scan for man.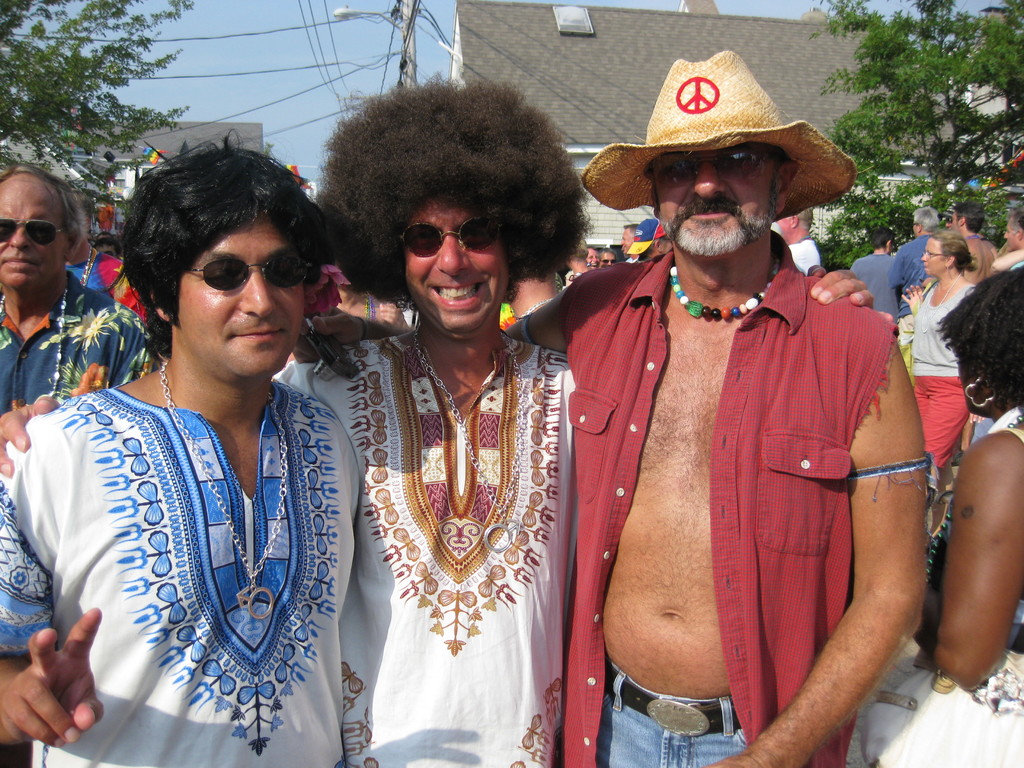
Scan result: x1=847, y1=224, x2=898, y2=319.
